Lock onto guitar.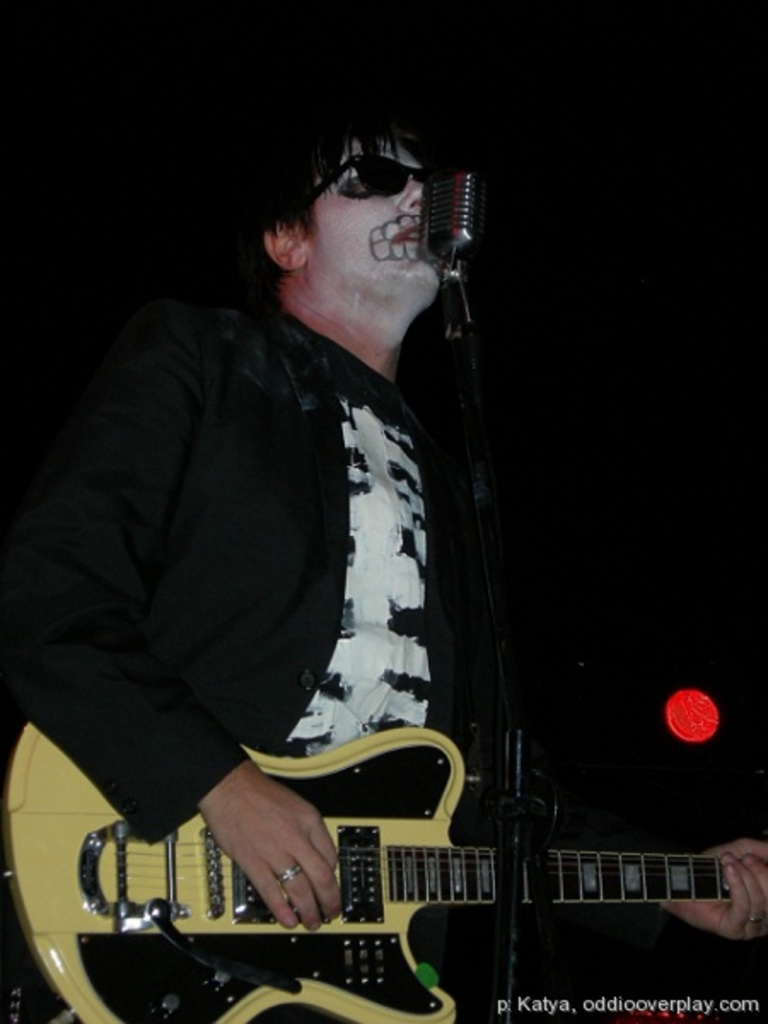
Locked: select_region(0, 722, 734, 1022).
